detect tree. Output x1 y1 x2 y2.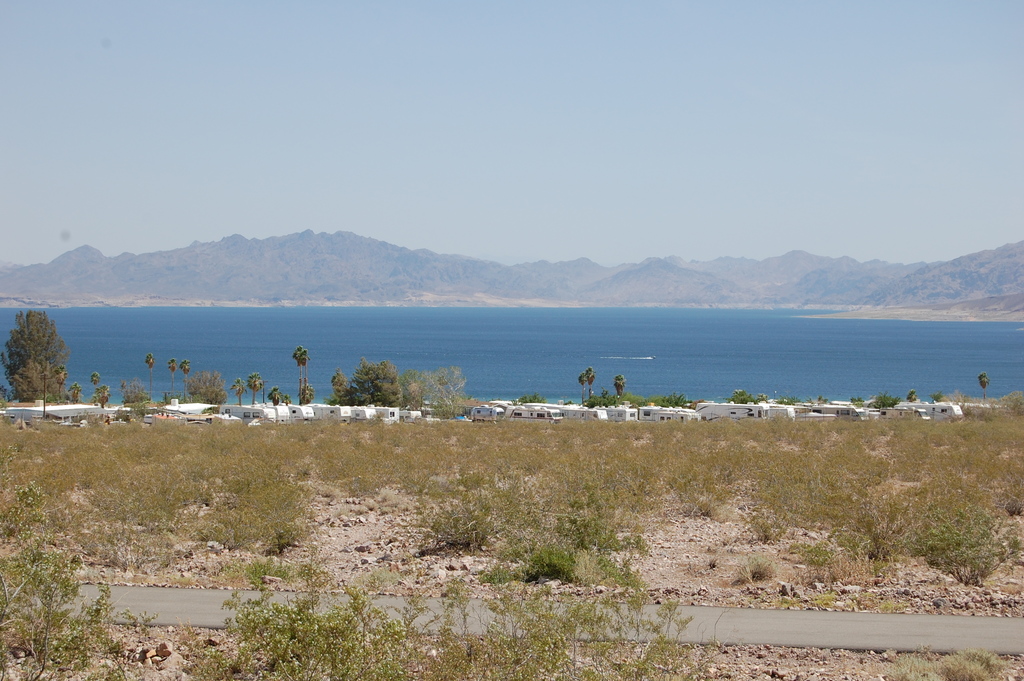
168 359 178 397.
